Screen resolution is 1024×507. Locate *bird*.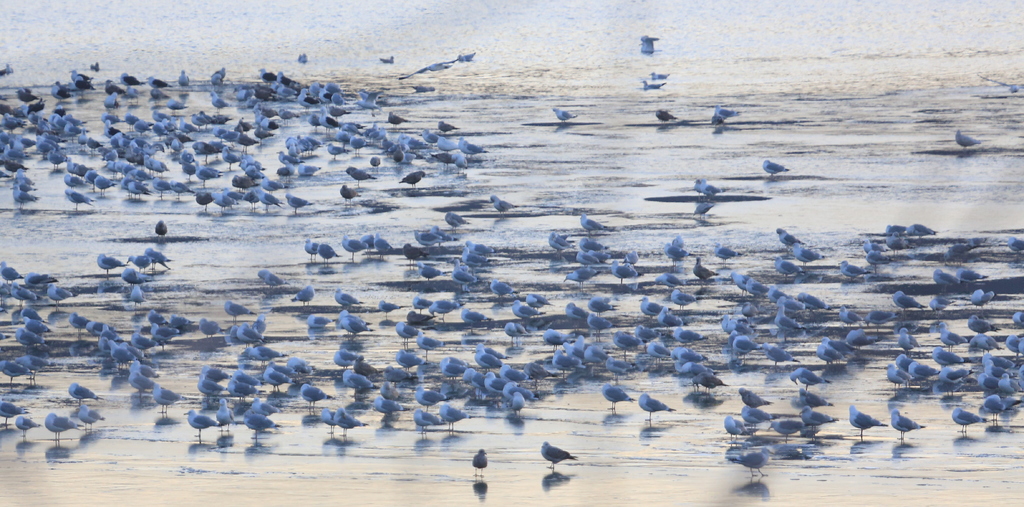
(776, 227, 798, 249).
